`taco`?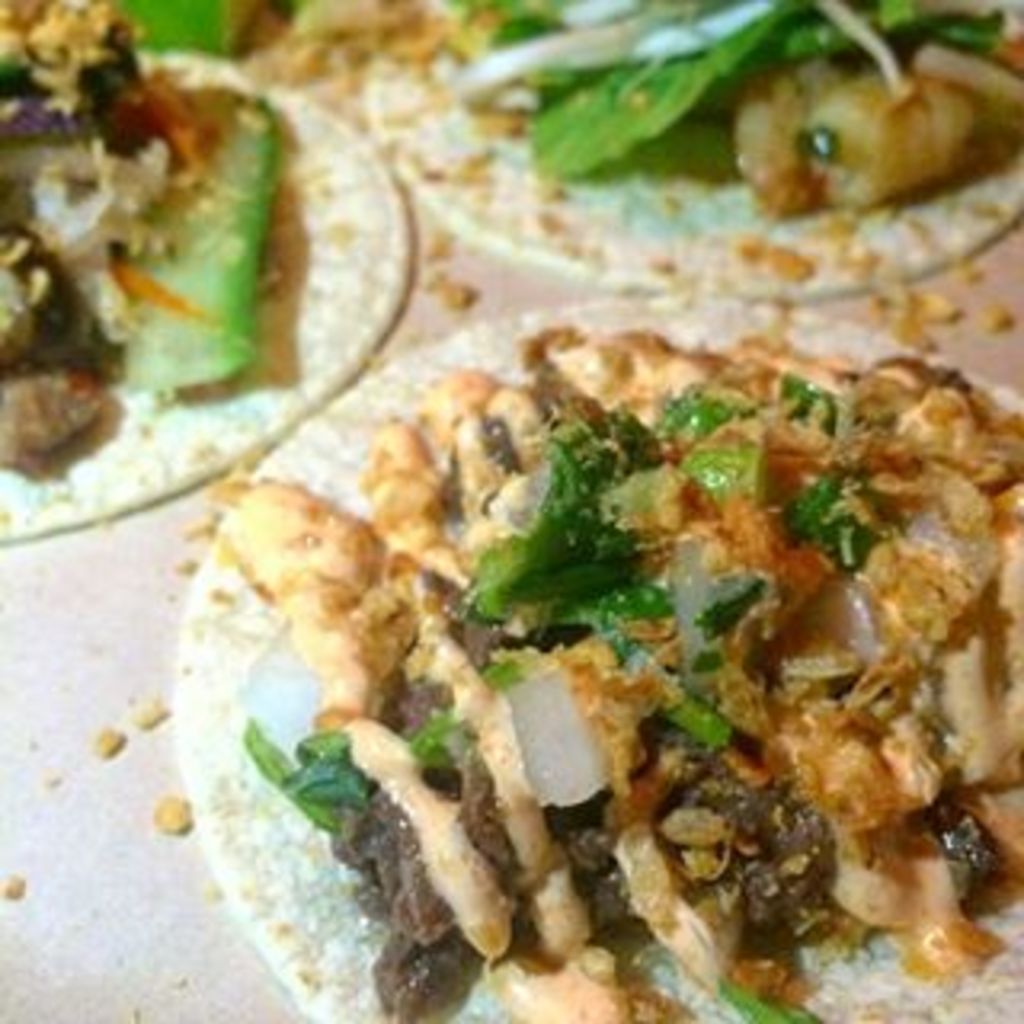
BBox(3, 58, 416, 534)
